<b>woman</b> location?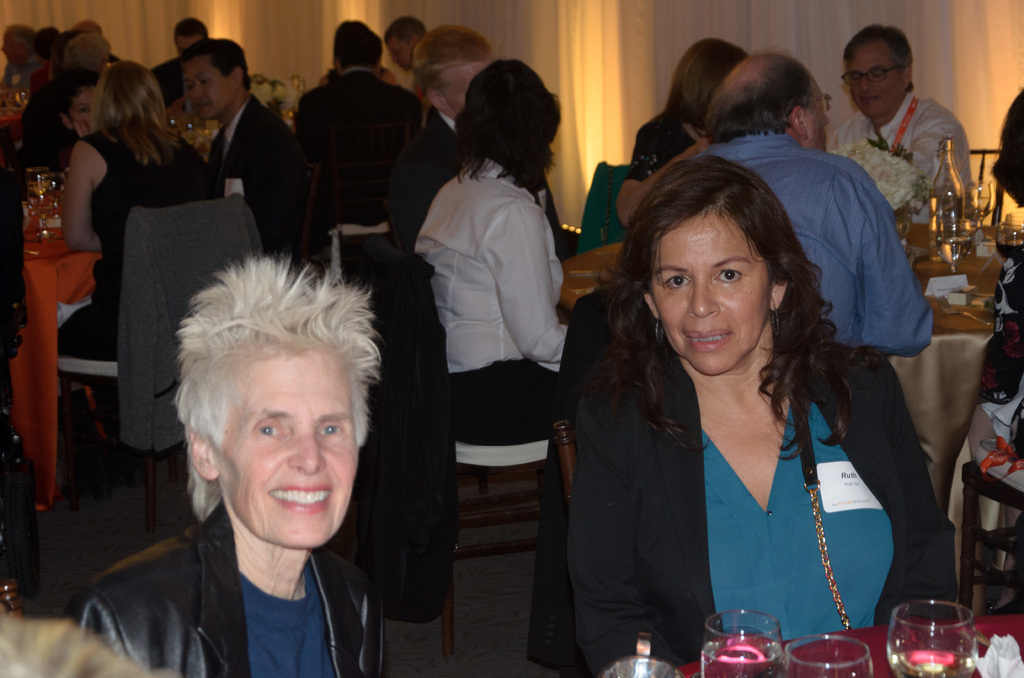
box(544, 150, 910, 668)
